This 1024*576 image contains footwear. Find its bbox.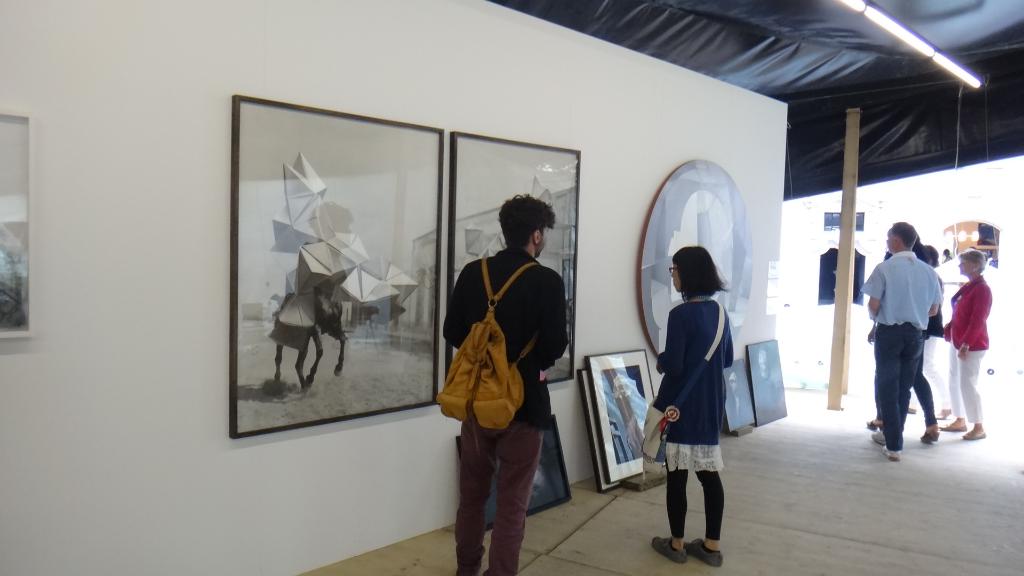
box(684, 537, 724, 567).
